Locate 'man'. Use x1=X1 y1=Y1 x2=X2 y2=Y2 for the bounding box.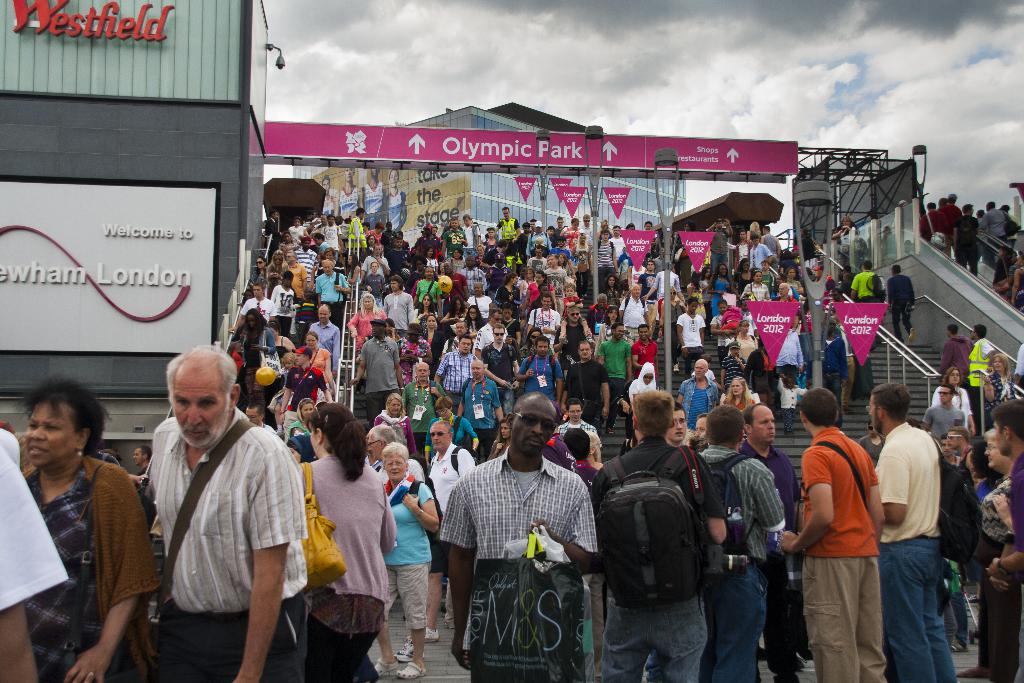
x1=616 y1=283 x2=653 y2=340.
